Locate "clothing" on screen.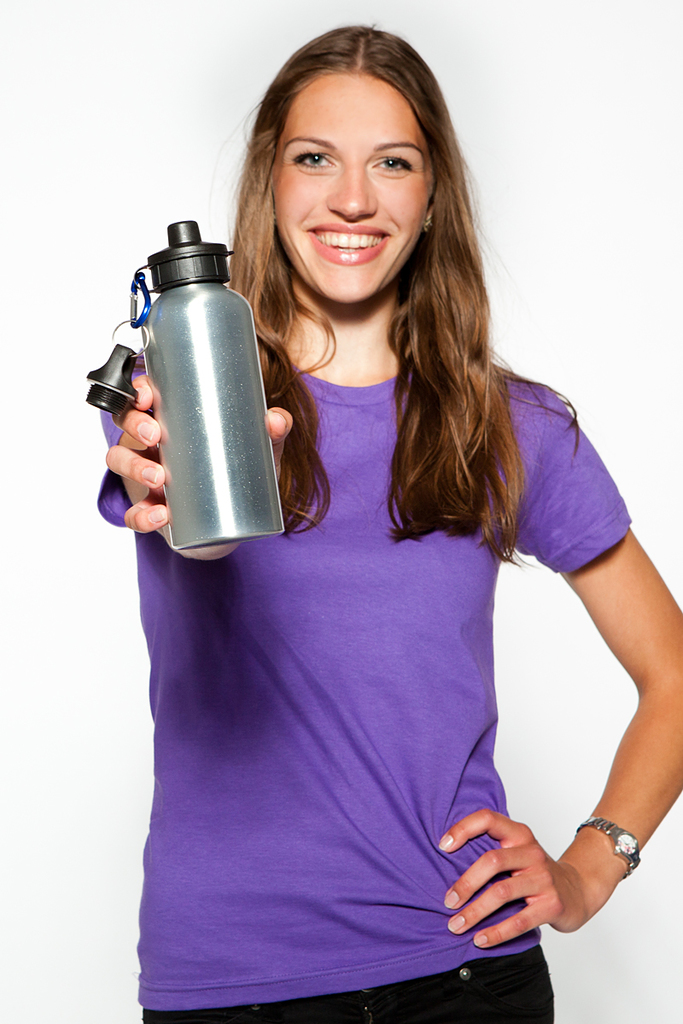
On screen at <box>141,235,613,982</box>.
